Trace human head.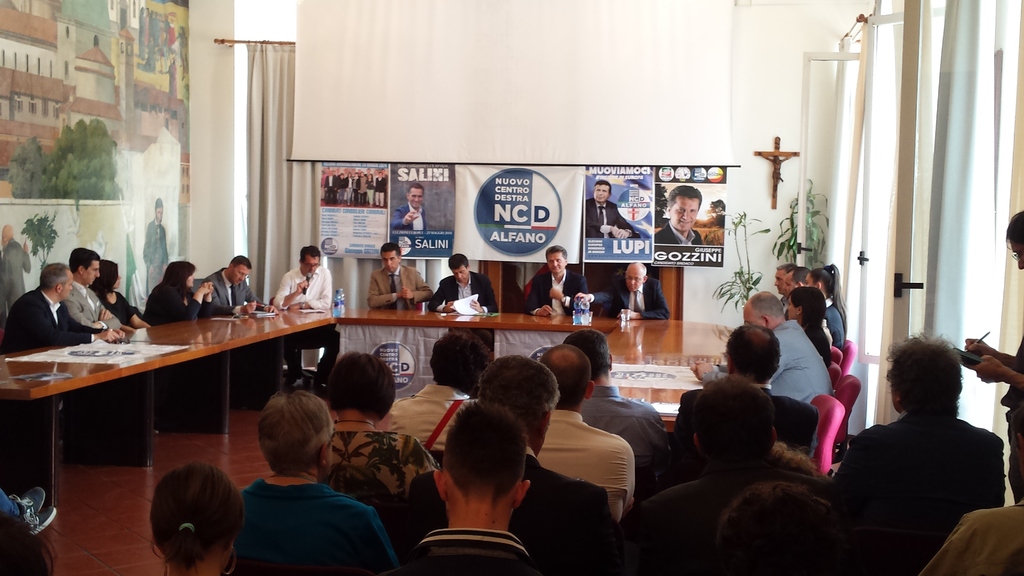
Traced to x1=163, y1=260, x2=197, y2=289.
